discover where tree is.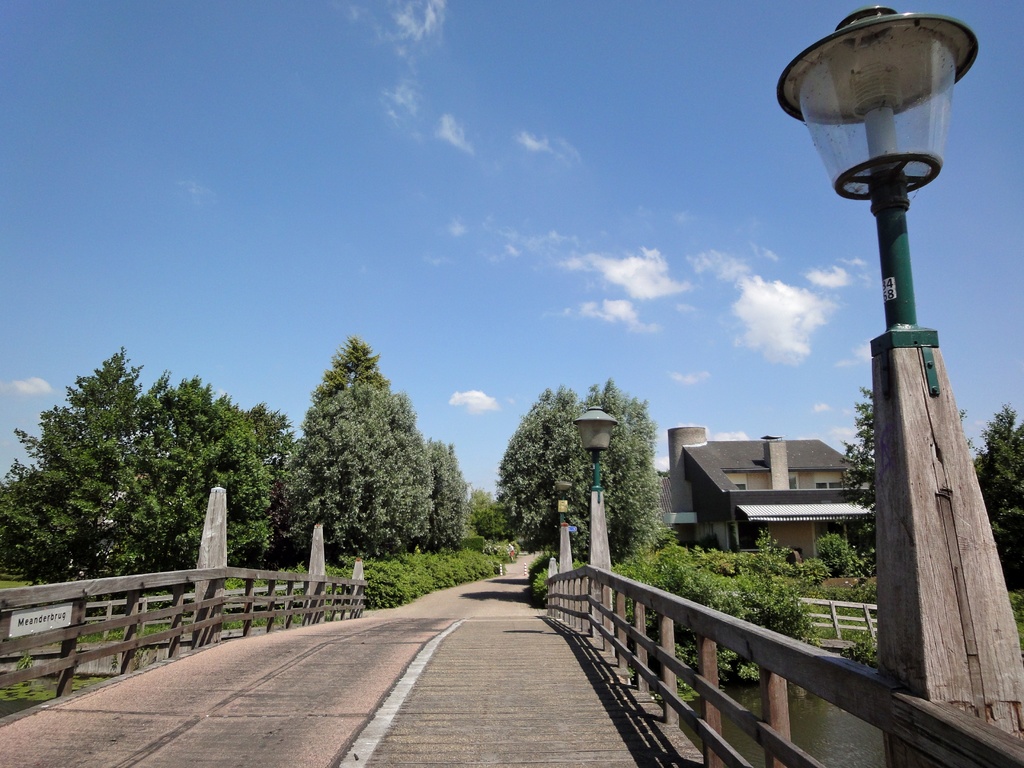
Discovered at [251,401,296,476].
